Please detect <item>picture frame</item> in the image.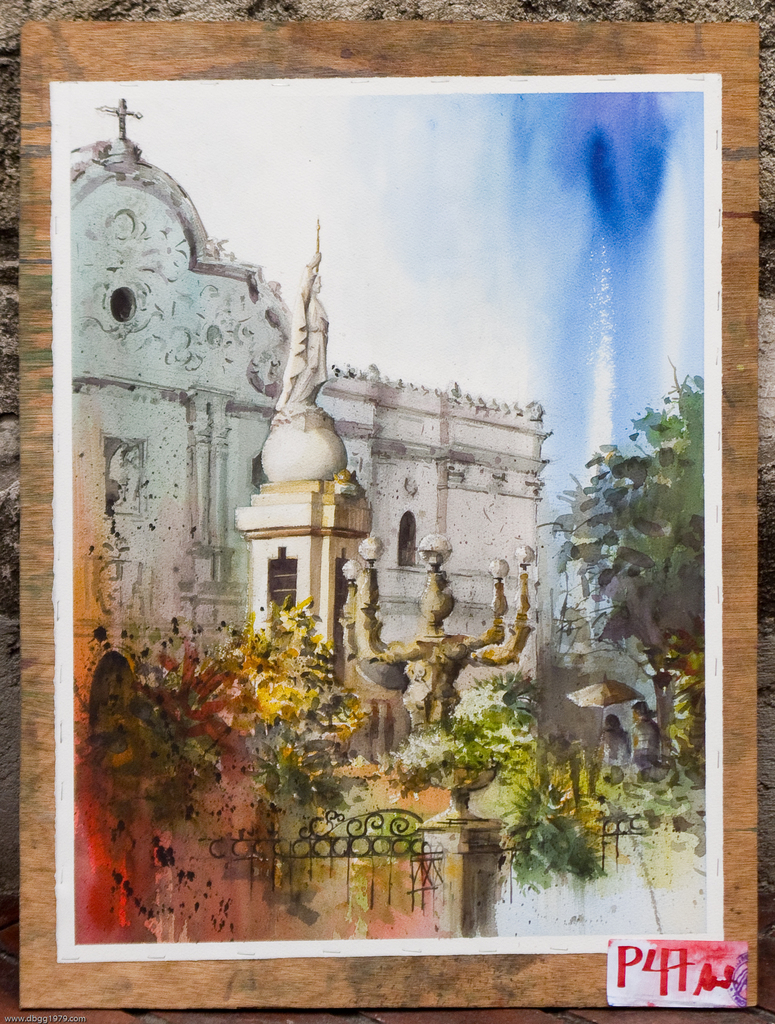
{"x1": 8, "y1": 4, "x2": 770, "y2": 1021}.
